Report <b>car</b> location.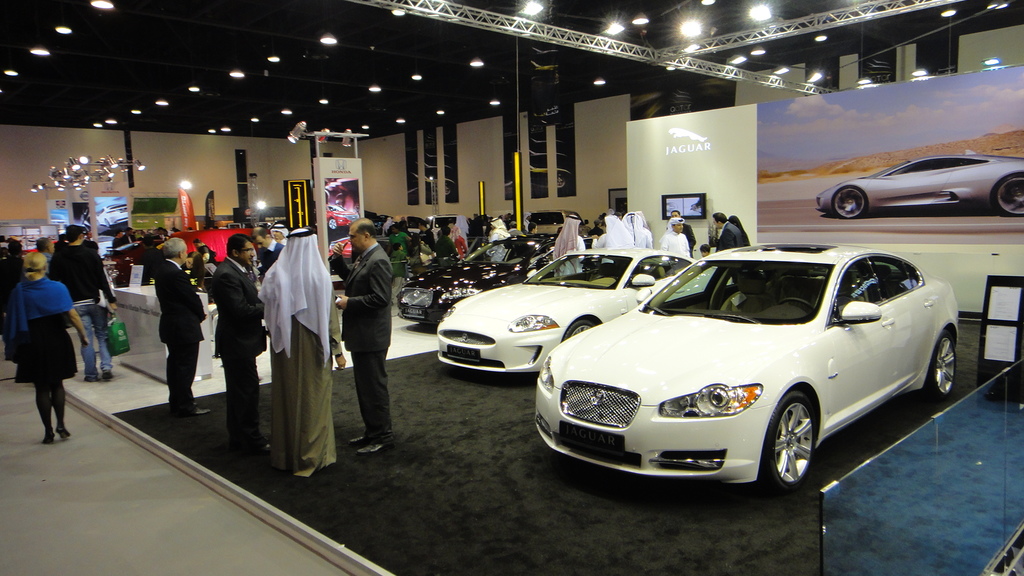
Report: (97,236,111,255).
